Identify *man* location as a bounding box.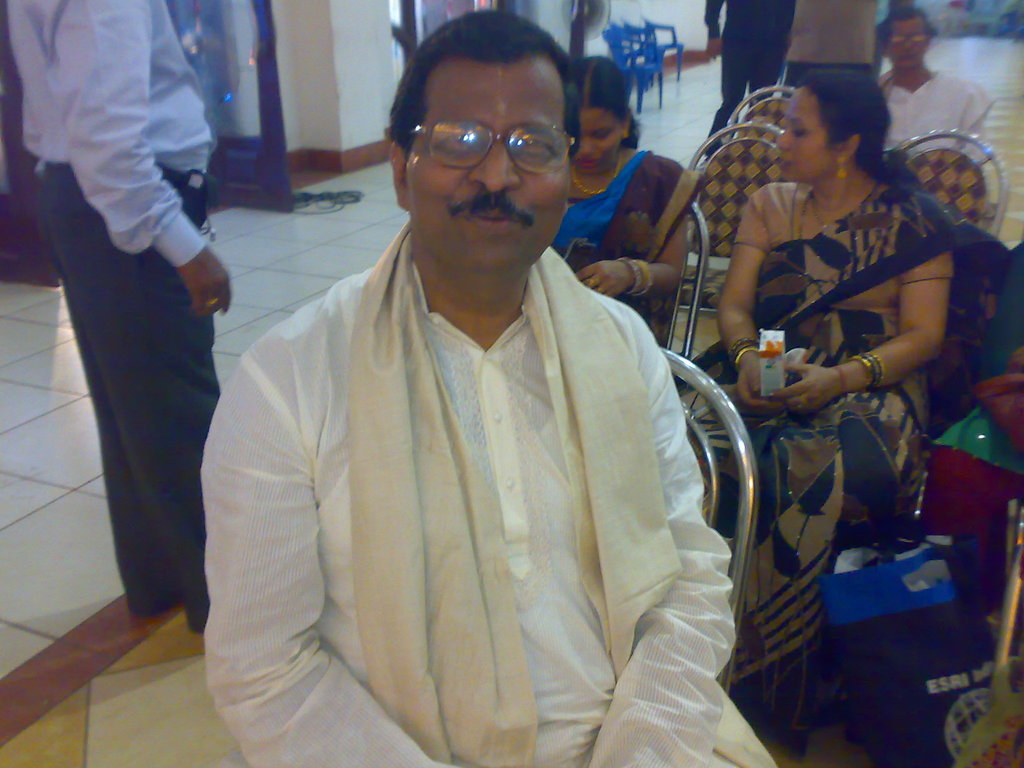
box=[0, 0, 233, 637].
